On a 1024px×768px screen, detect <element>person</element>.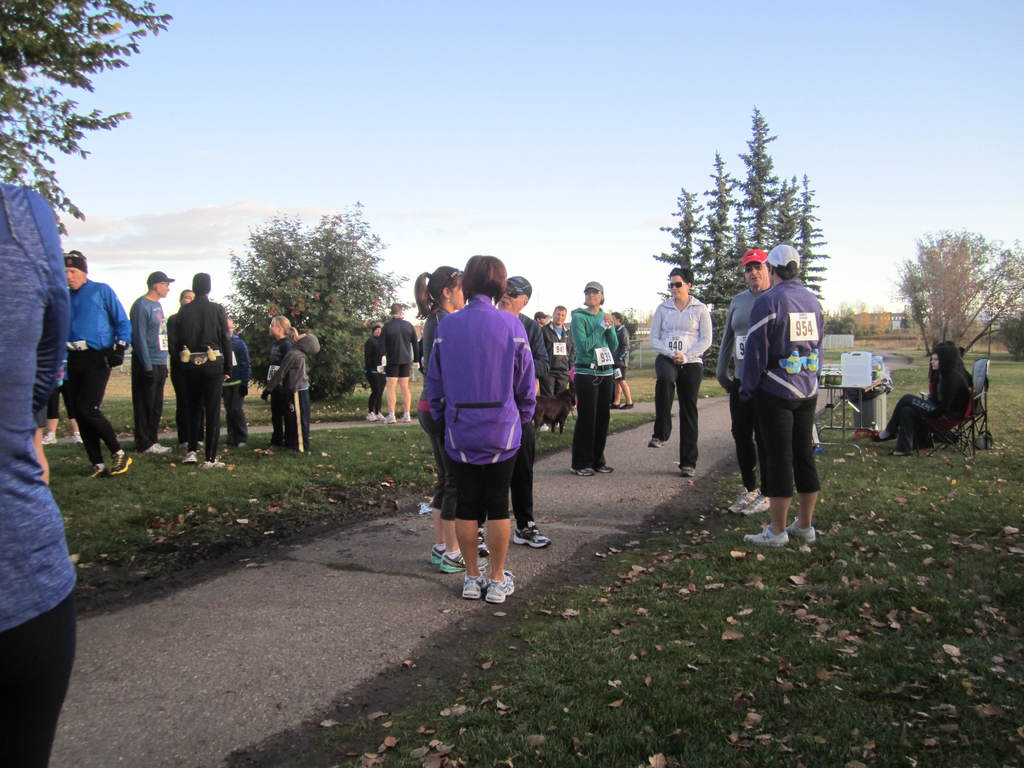
{"left": 604, "top": 312, "right": 629, "bottom": 417}.
